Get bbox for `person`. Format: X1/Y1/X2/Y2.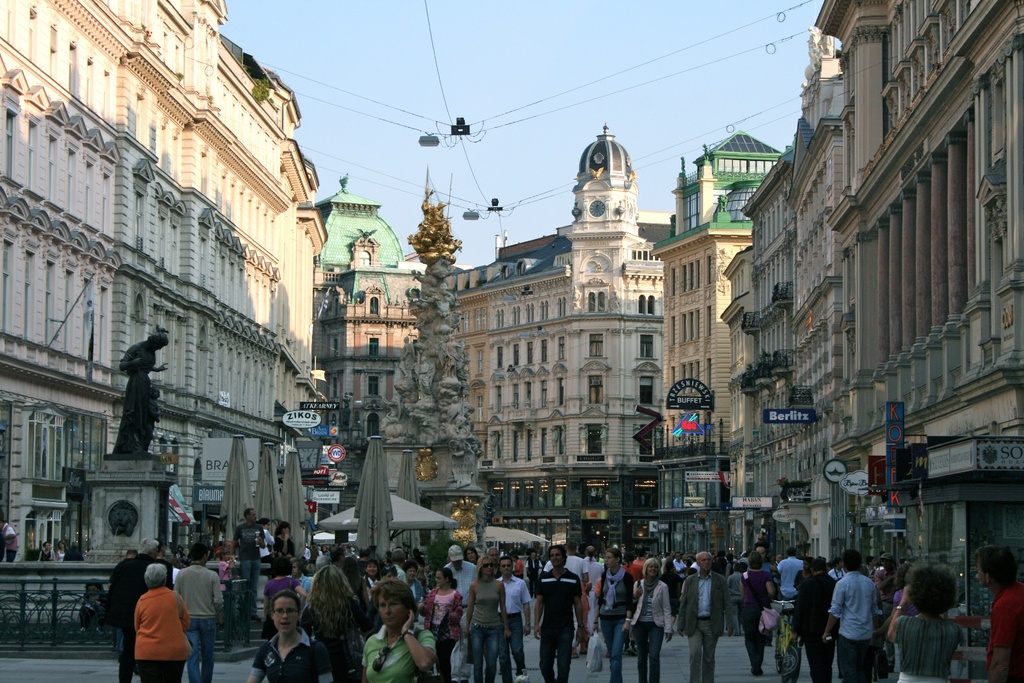
243/591/336/682.
